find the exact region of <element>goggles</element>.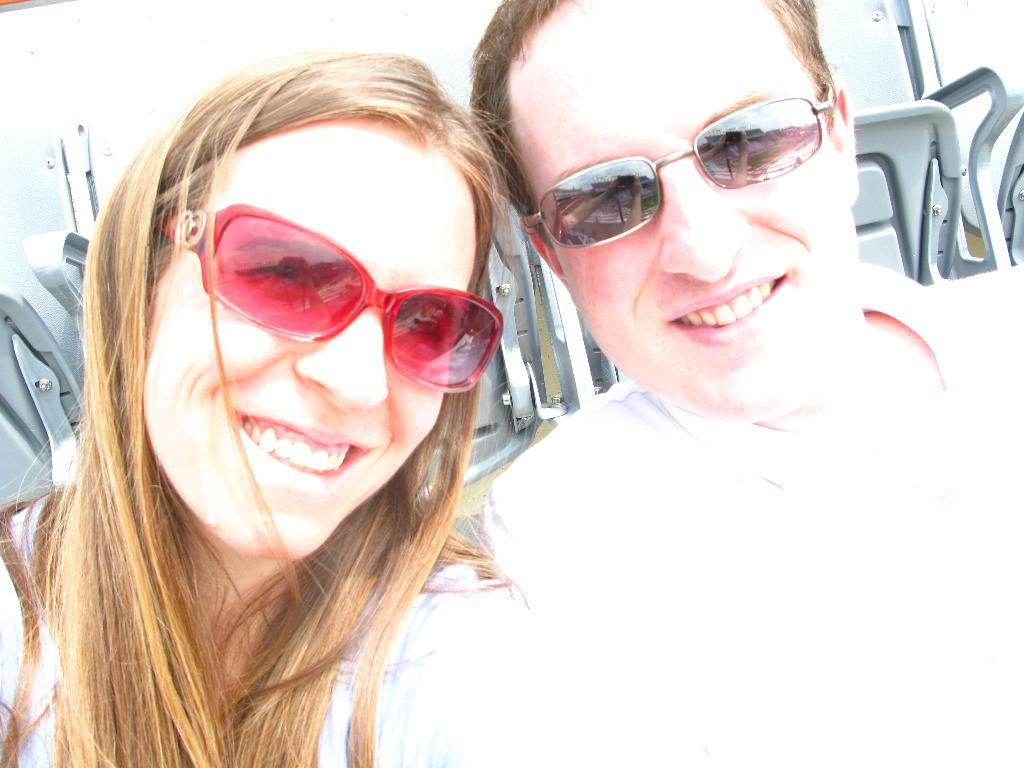
Exact region: {"left": 511, "top": 72, "right": 839, "bottom": 273}.
